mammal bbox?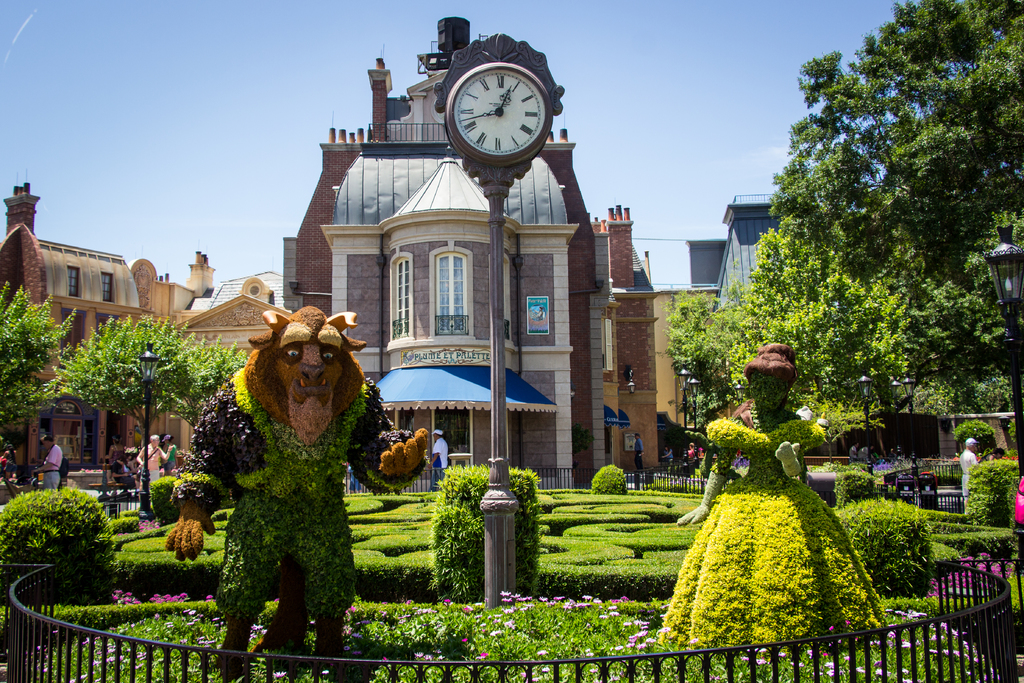
bbox=[0, 443, 19, 476]
